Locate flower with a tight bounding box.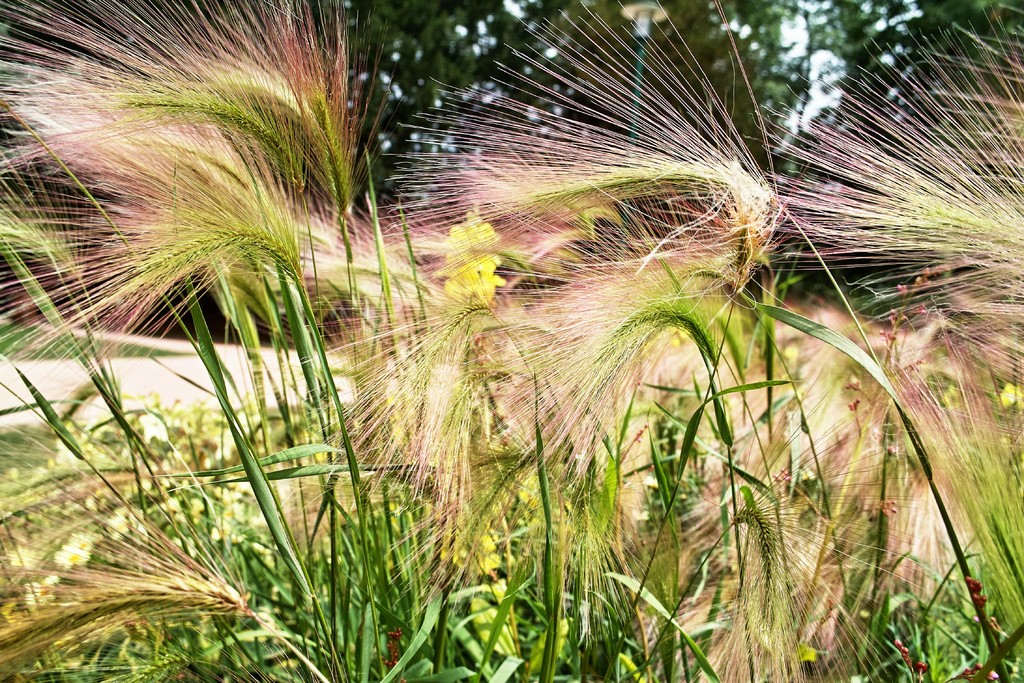
bbox=(440, 523, 503, 575).
